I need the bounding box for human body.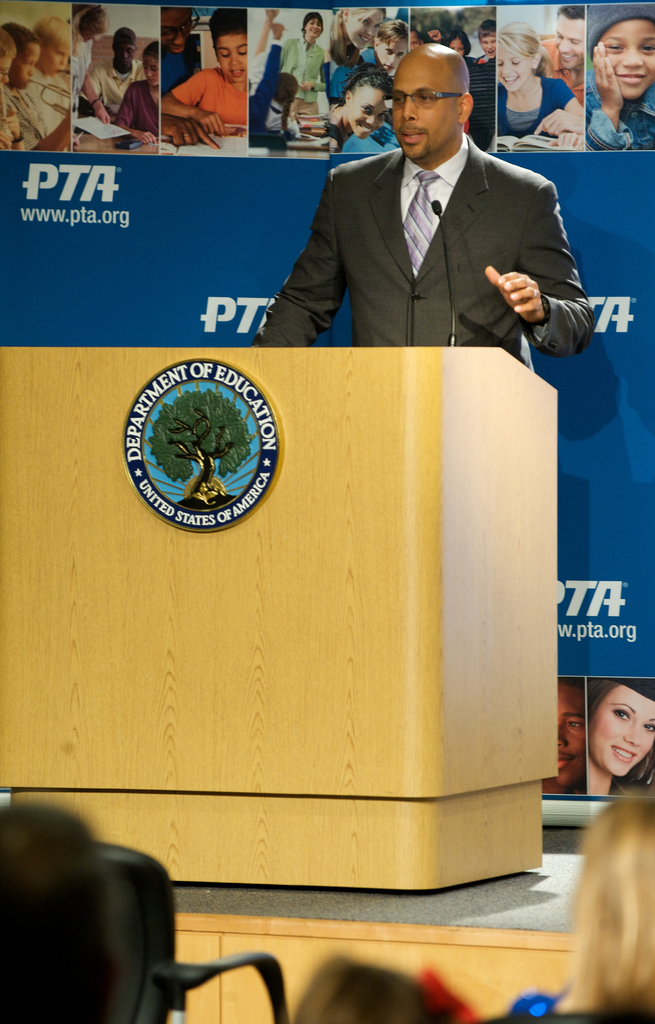
Here it is: {"left": 586, "top": 4, "right": 654, "bottom": 154}.
